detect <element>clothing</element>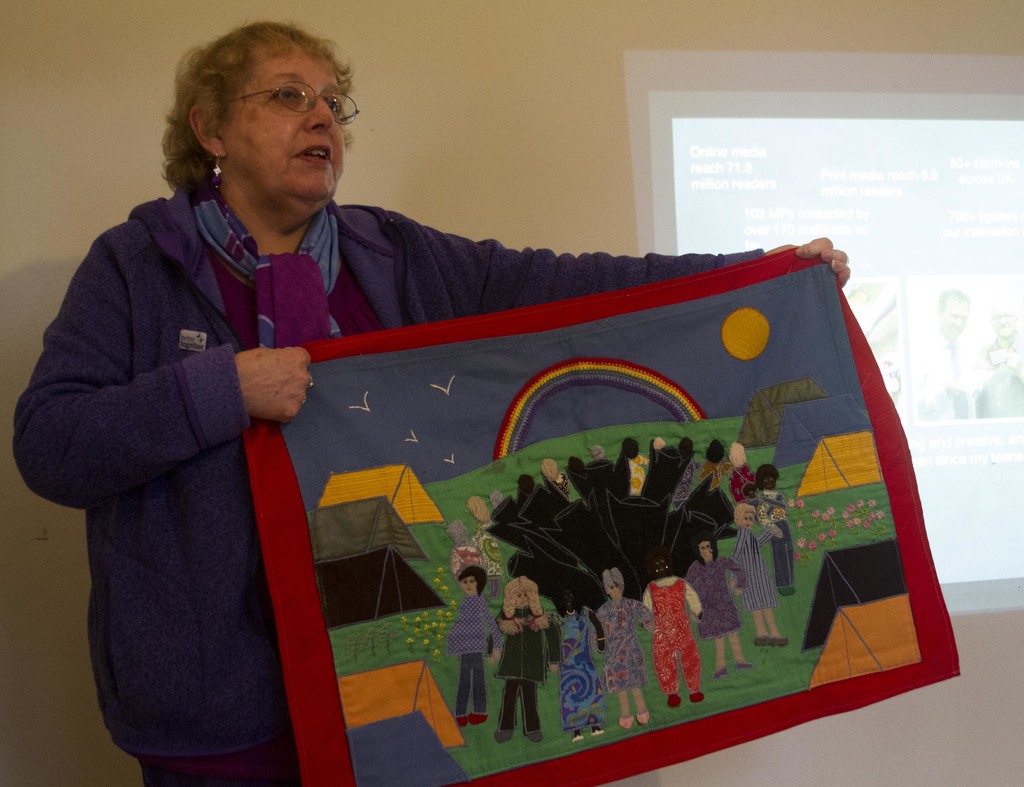
l=591, t=594, r=655, b=695
